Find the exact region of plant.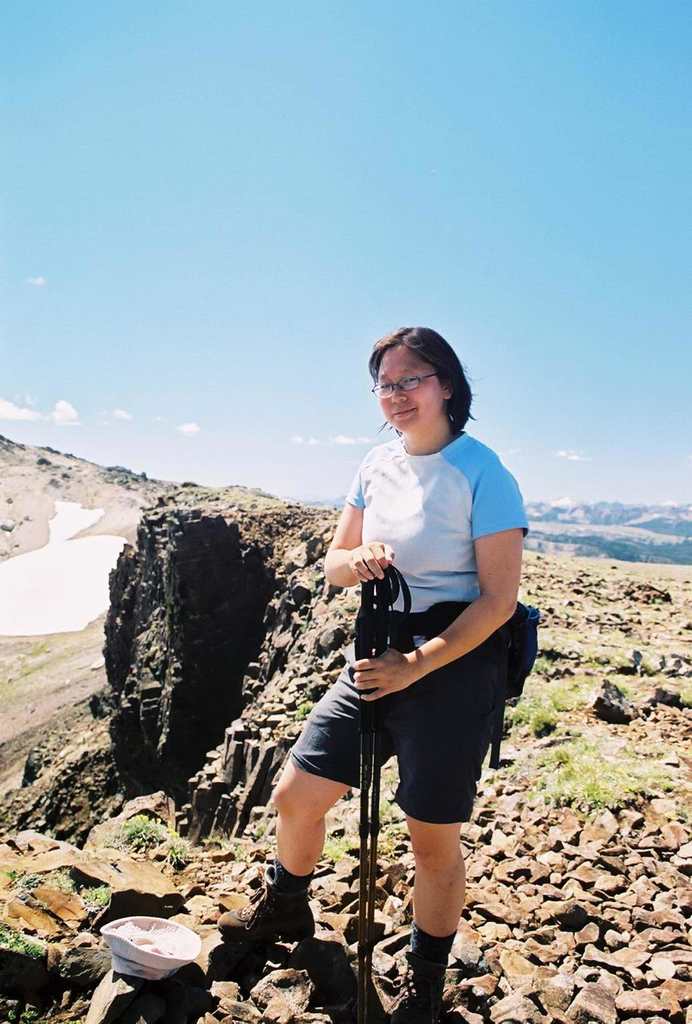
Exact region: BBox(251, 817, 269, 839).
